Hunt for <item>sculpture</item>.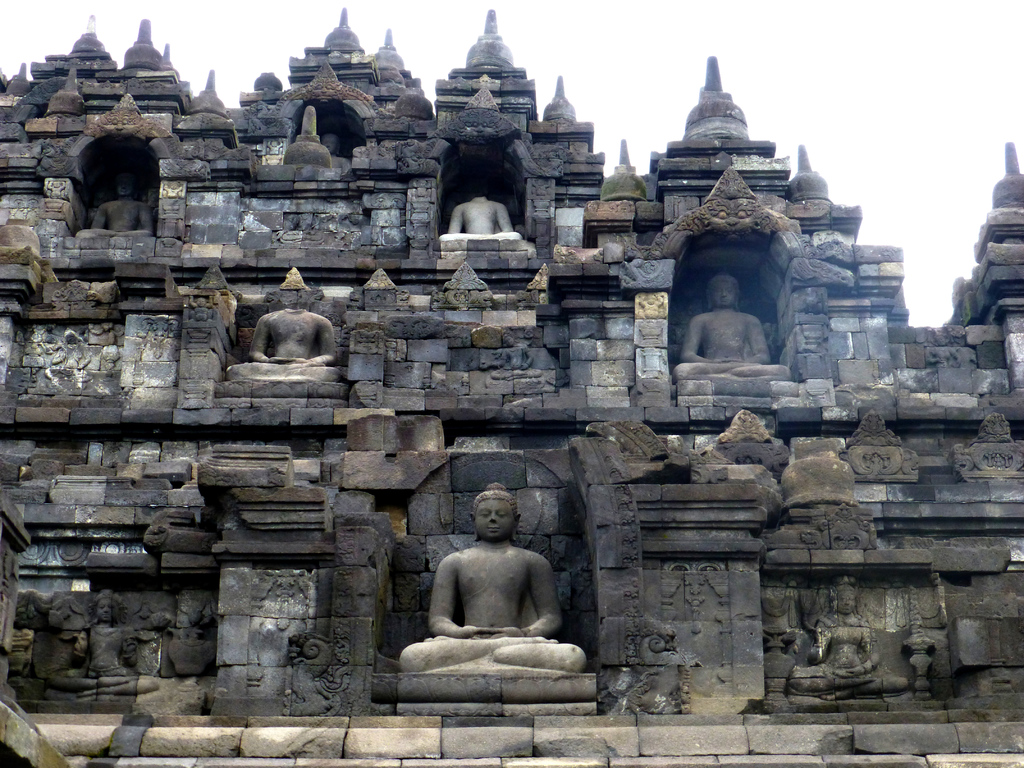
Hunted down at [x1=401, y1=481, x2=591, y2=675].
